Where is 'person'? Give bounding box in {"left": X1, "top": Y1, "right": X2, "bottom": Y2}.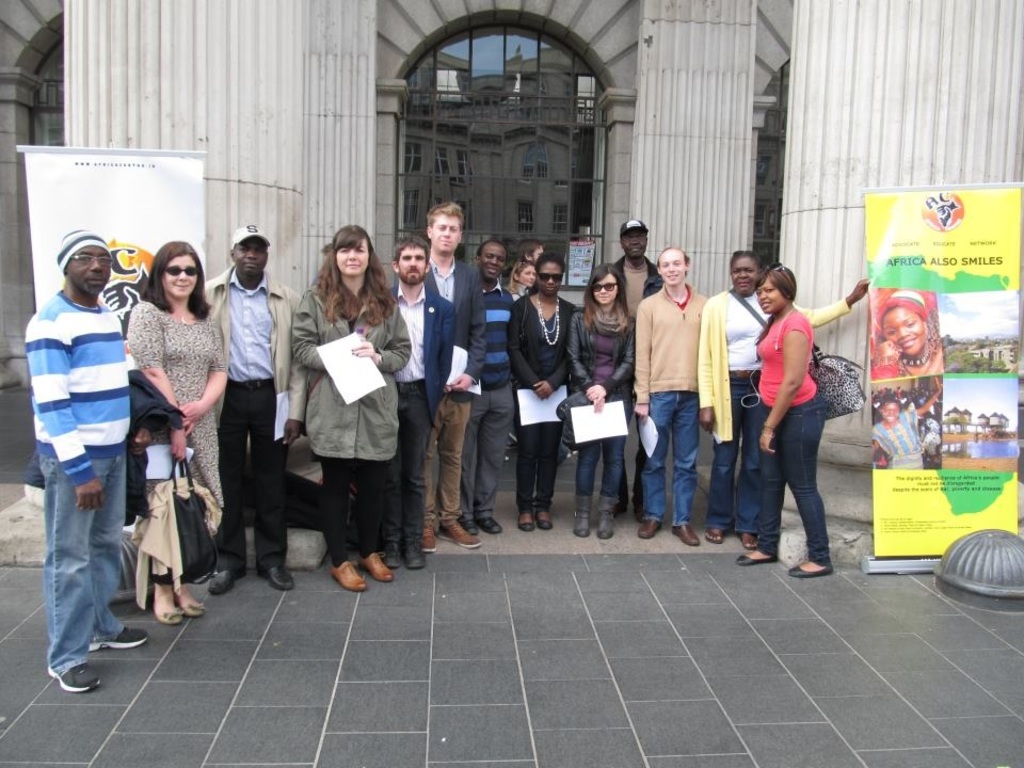
{"left": 459, "top": 240, "right": 514, "bottom": 533}.
